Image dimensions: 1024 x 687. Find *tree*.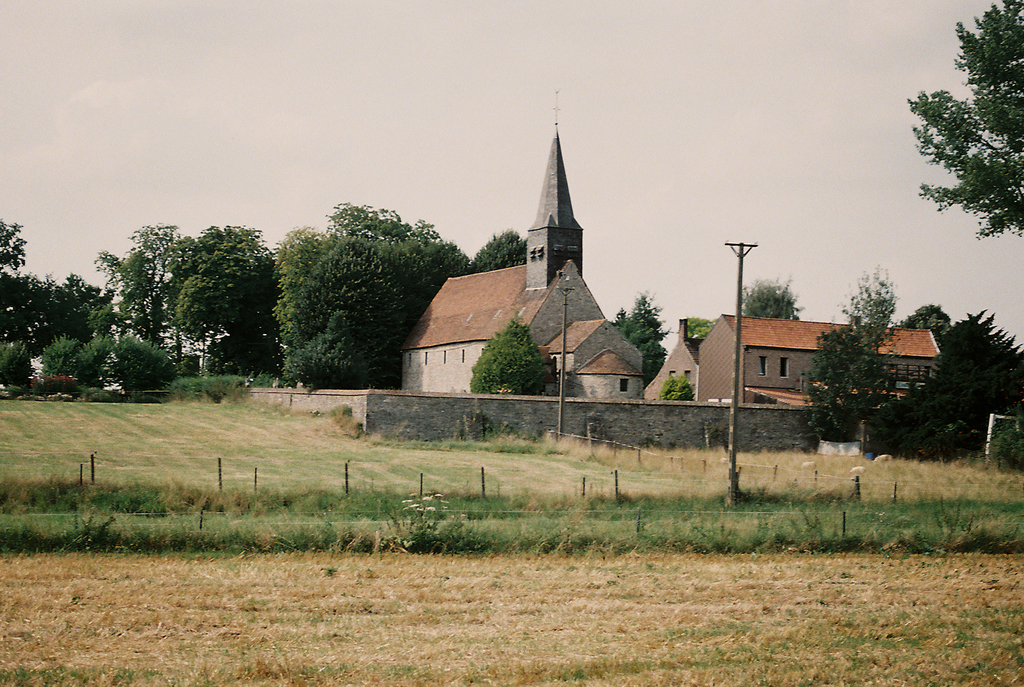
Rect(266, 211, 344, 311).
